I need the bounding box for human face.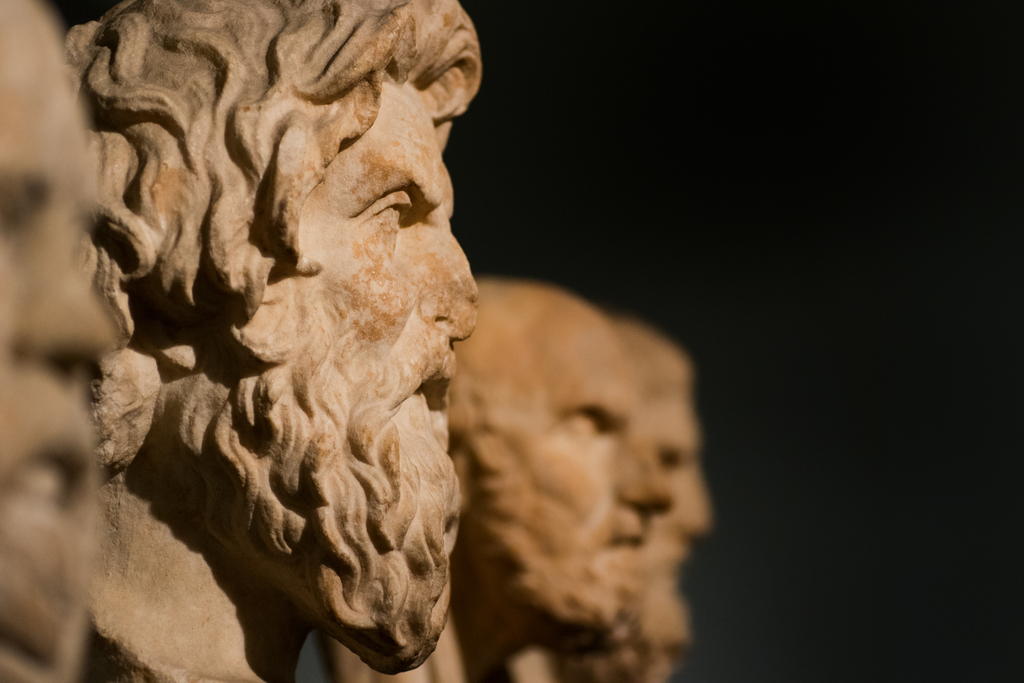
Here it is: crop(650, 395, 715, 641).
